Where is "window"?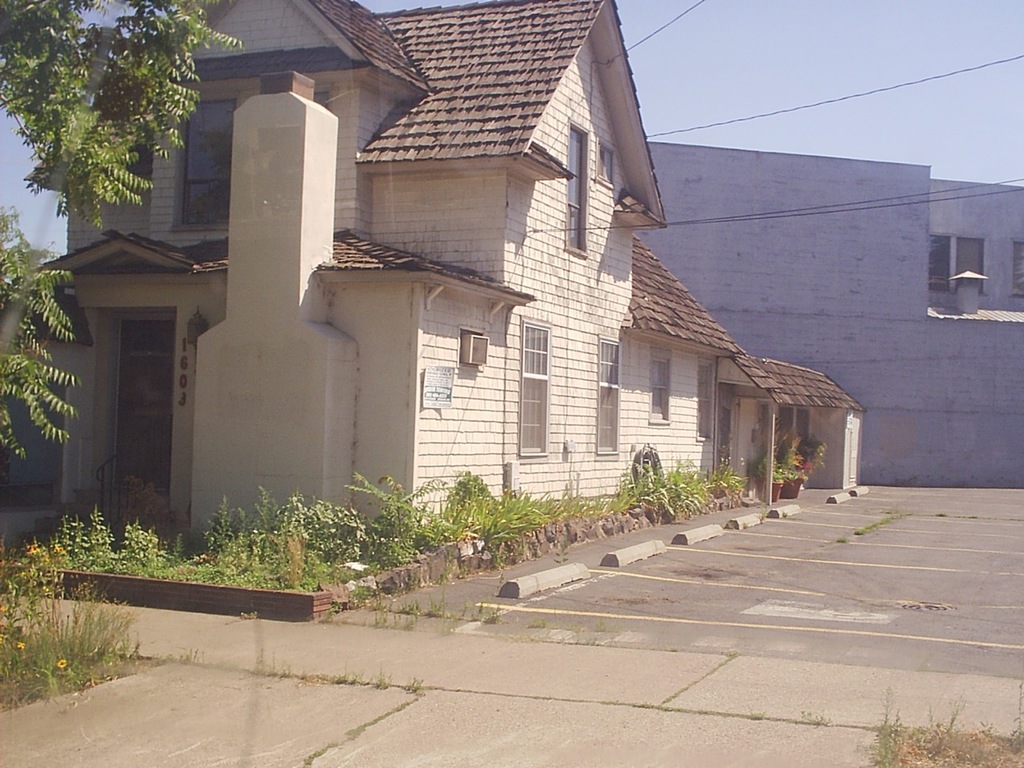
[173,93,243,229].
